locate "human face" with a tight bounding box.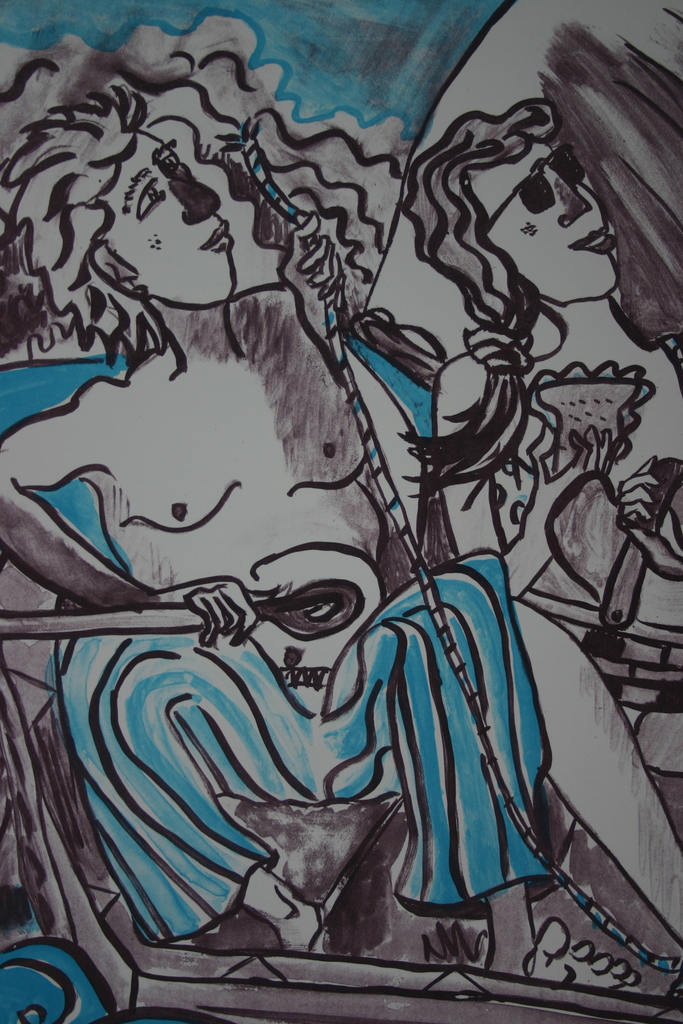
110,130,237,309.
